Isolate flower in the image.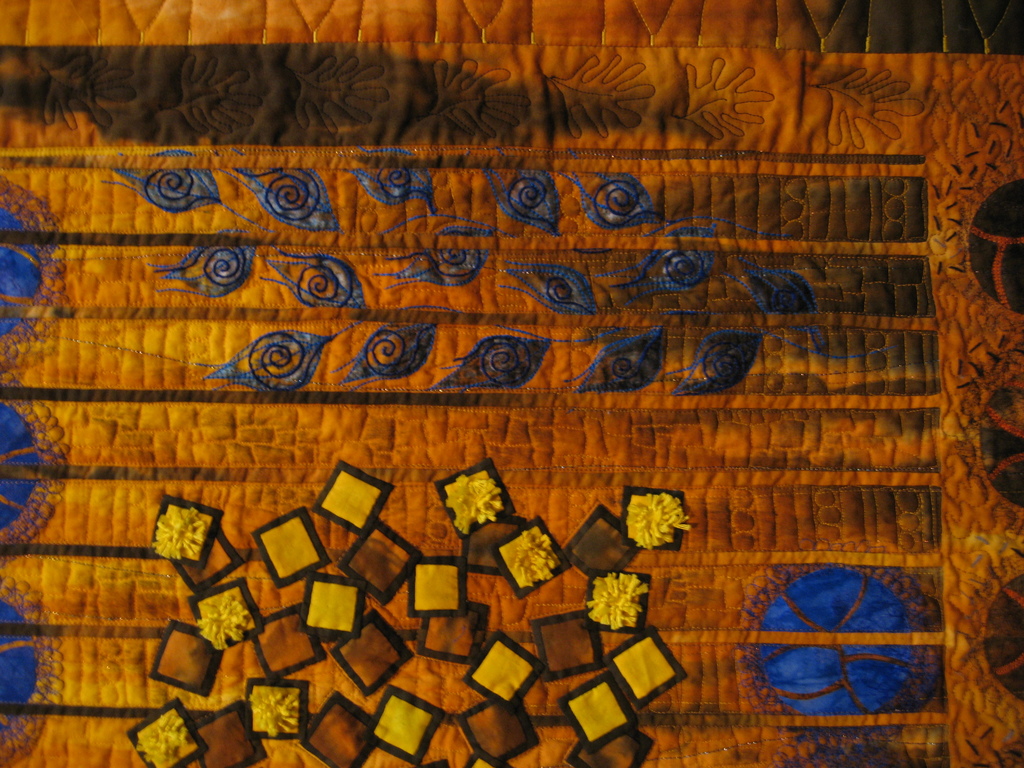
Isolated region: <region>445, 477, 500, 532</region>.
